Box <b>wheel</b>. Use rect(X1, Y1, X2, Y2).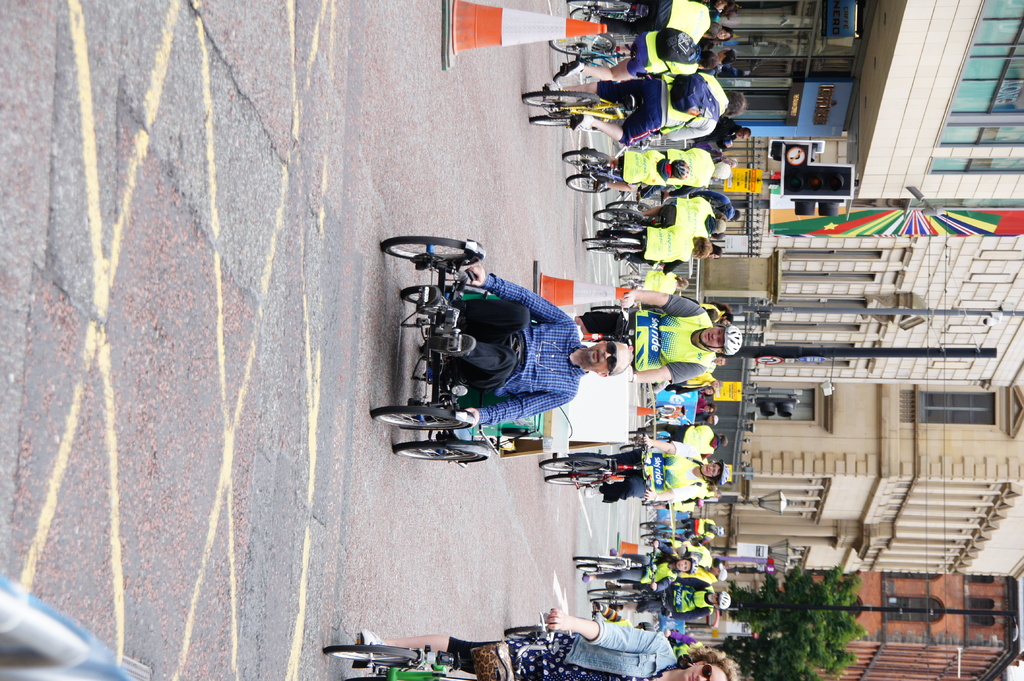
rect(563, 177, 614, 192).
